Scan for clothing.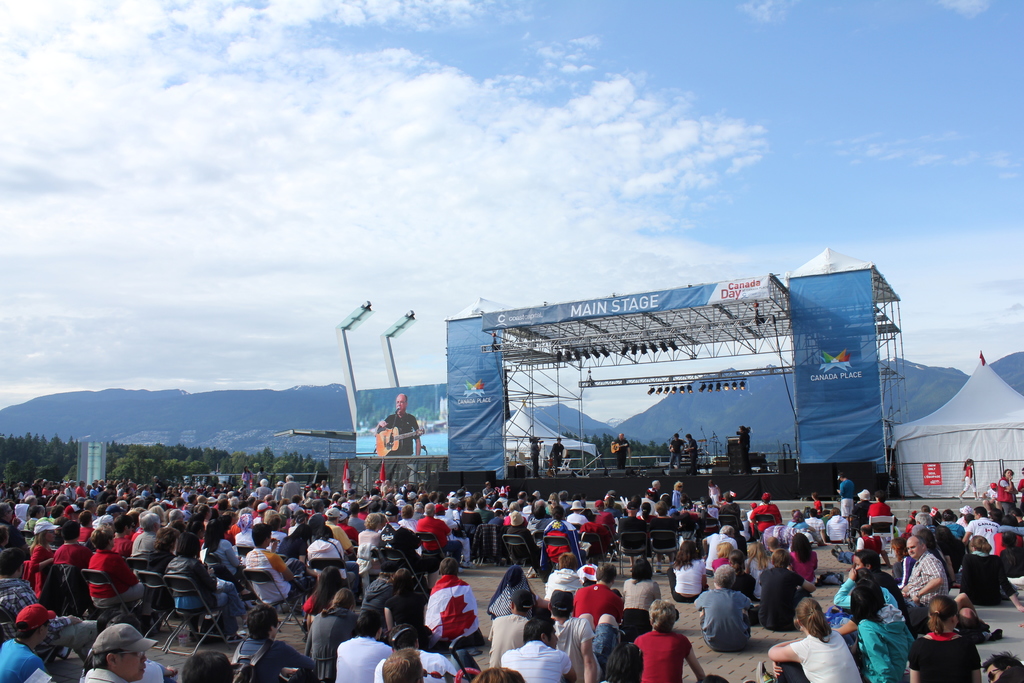
Scan result: bbox=[507, 632, 614, 675].
